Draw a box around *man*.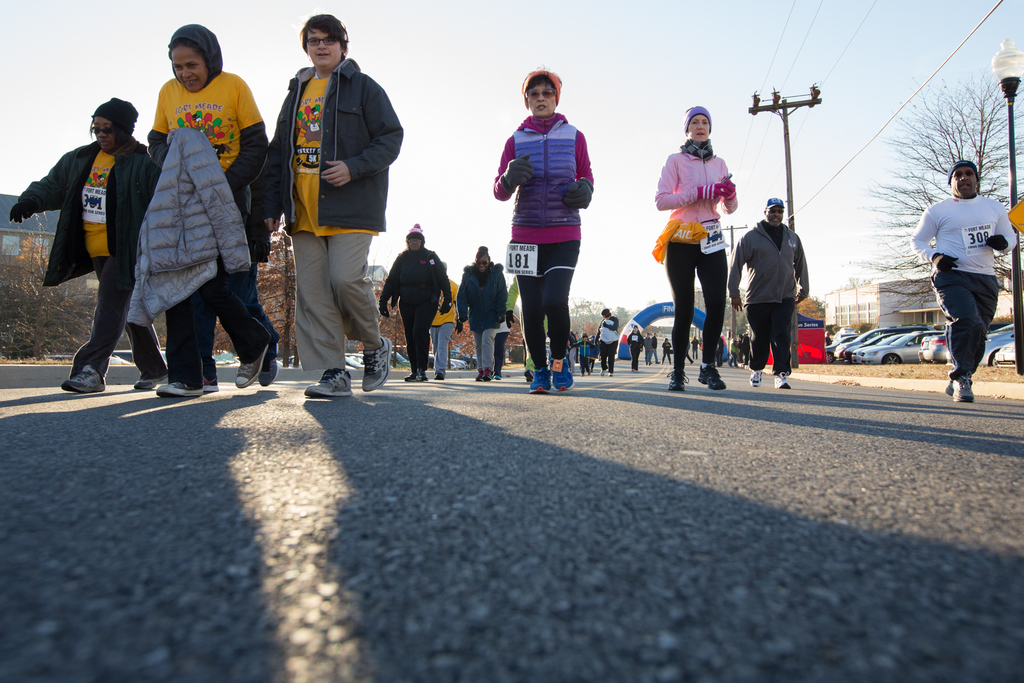
907/159/1019/400.
